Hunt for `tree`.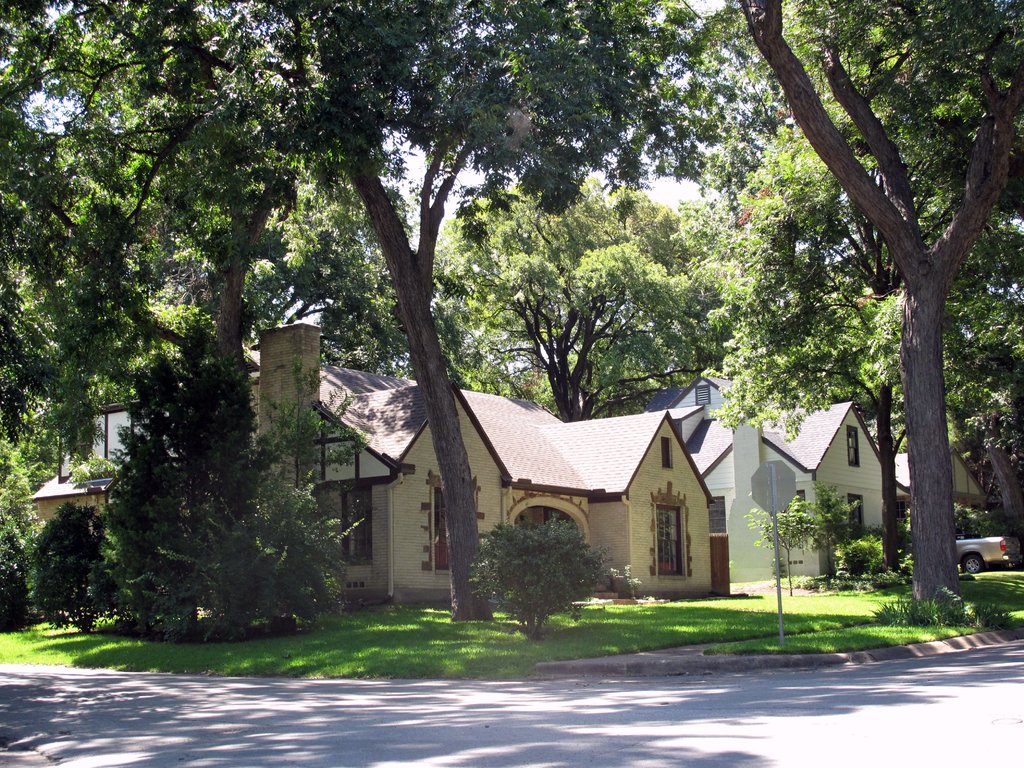
Hunted down at 431 167 764 413.
